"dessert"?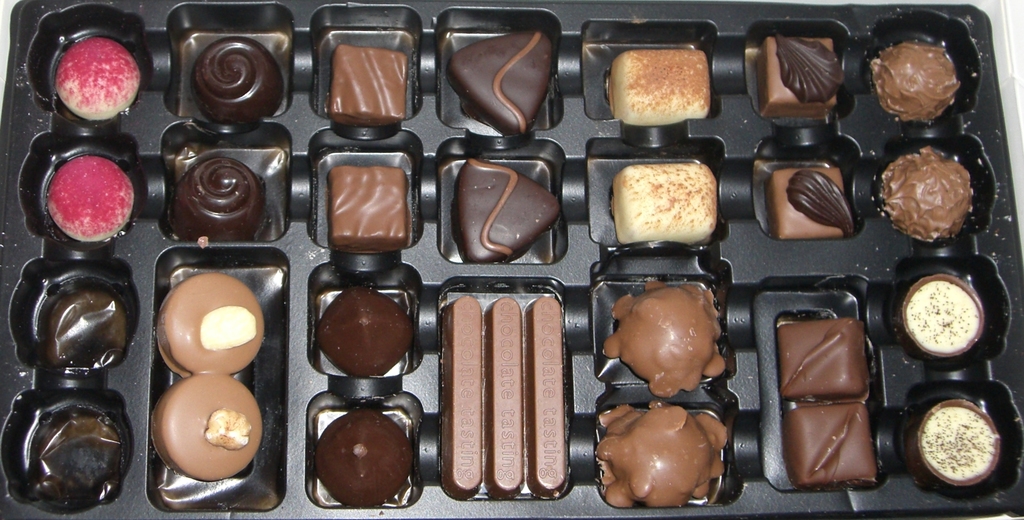
883/144/973/240
